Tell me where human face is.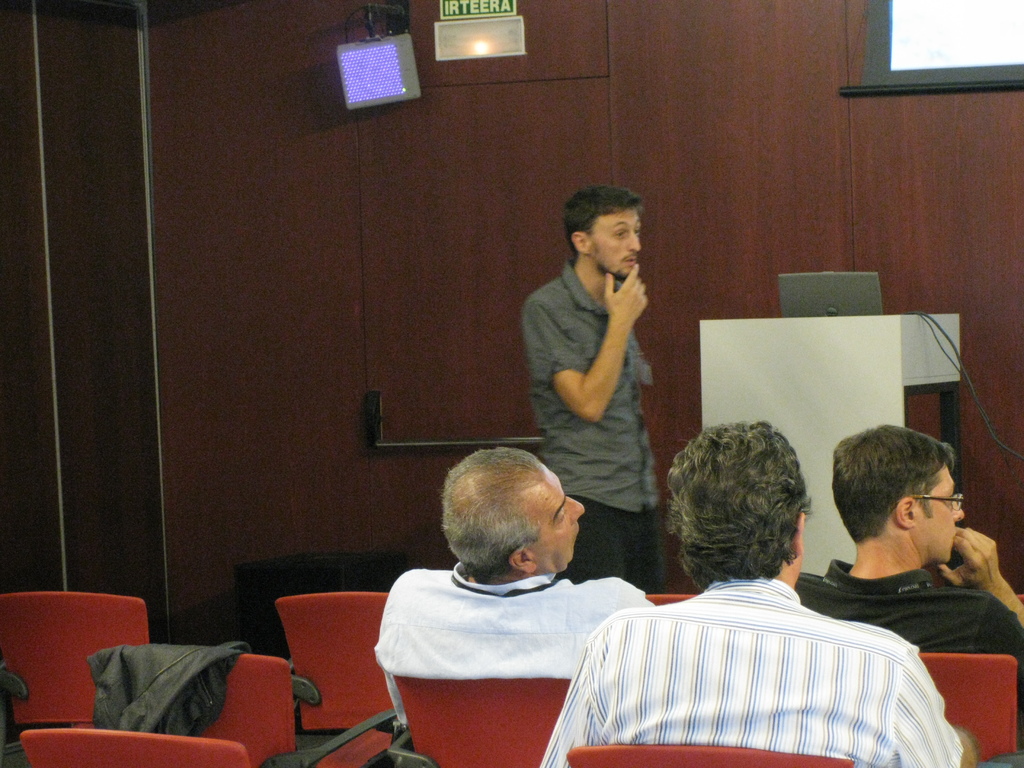
human face is at rect(532, 468, 591, 554).
